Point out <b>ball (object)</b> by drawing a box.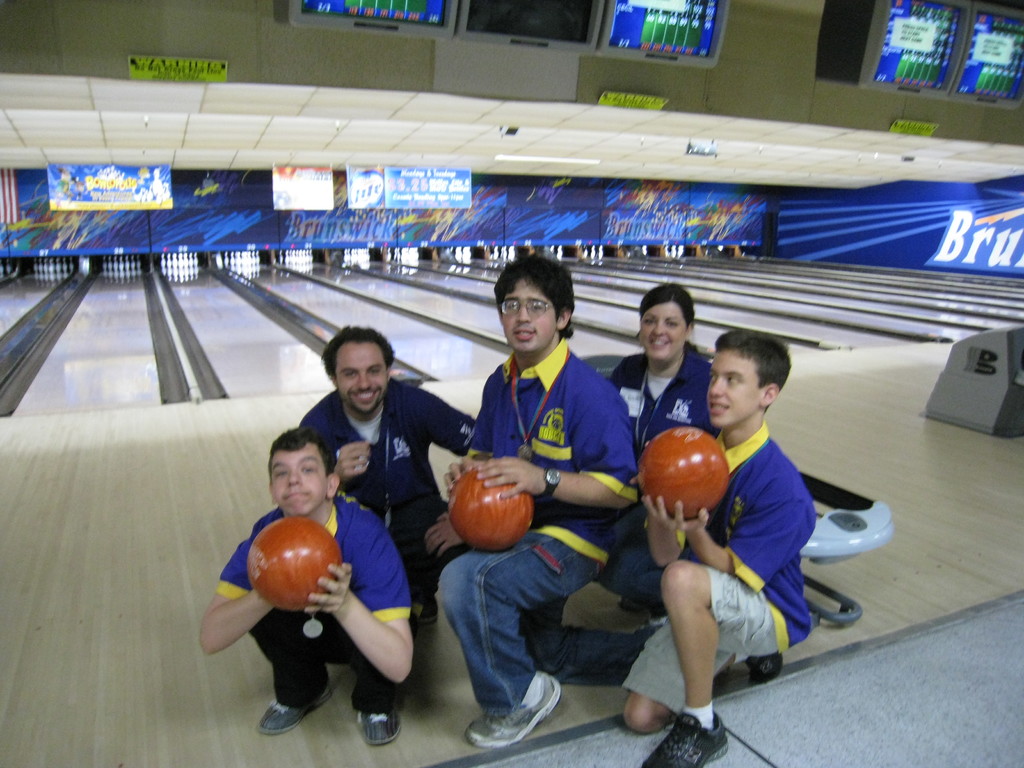
449/466/532/552.
